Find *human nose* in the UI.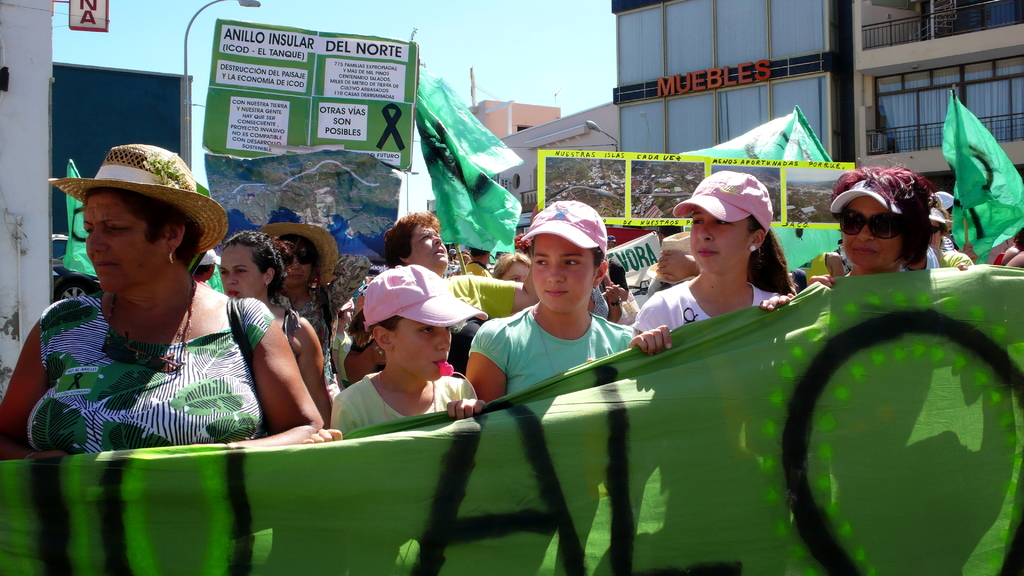
UI element at [90,232,109,255].
